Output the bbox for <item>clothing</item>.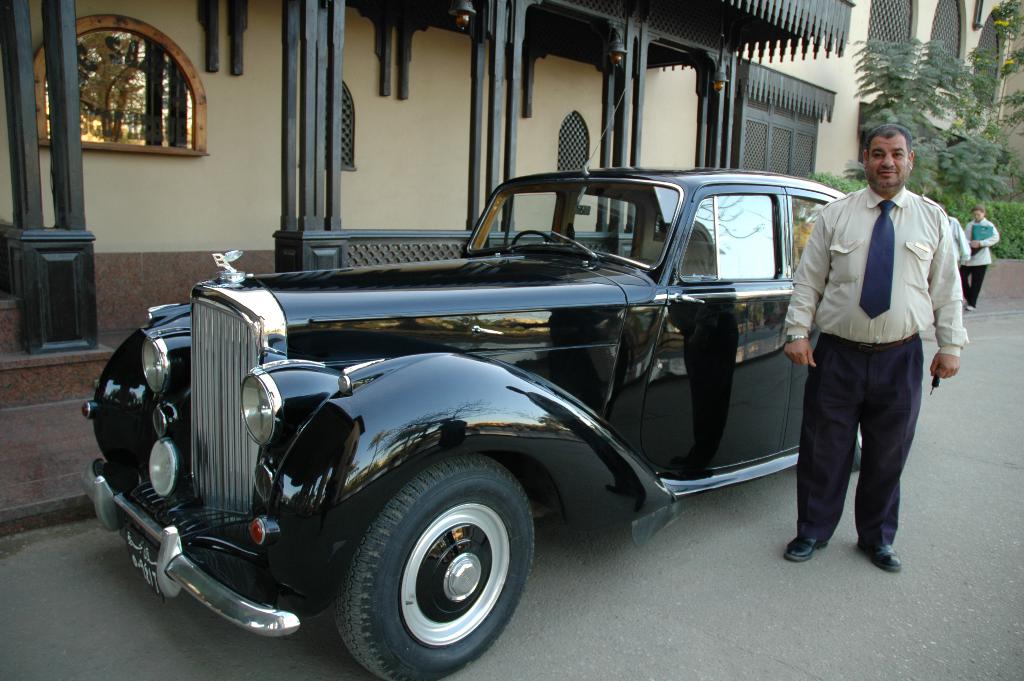
(788,134,966,564).
